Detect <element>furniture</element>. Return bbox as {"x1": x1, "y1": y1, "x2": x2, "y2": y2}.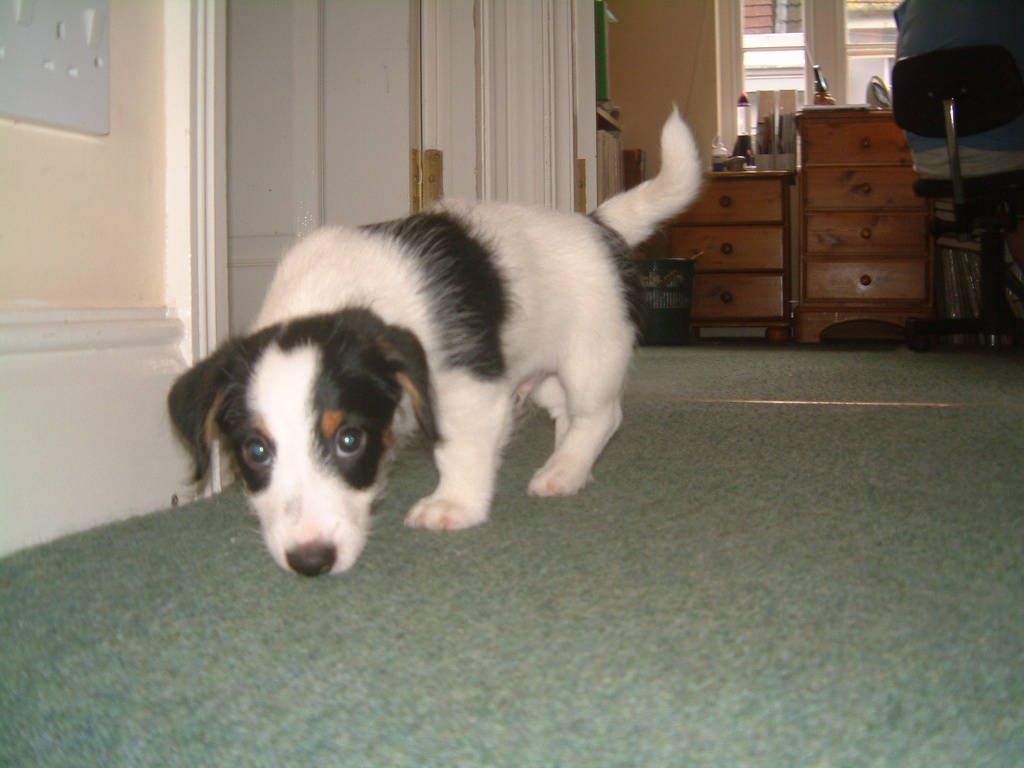
{"x1": 790, "y1": 107, "x2": 939, "y2": 346}.
